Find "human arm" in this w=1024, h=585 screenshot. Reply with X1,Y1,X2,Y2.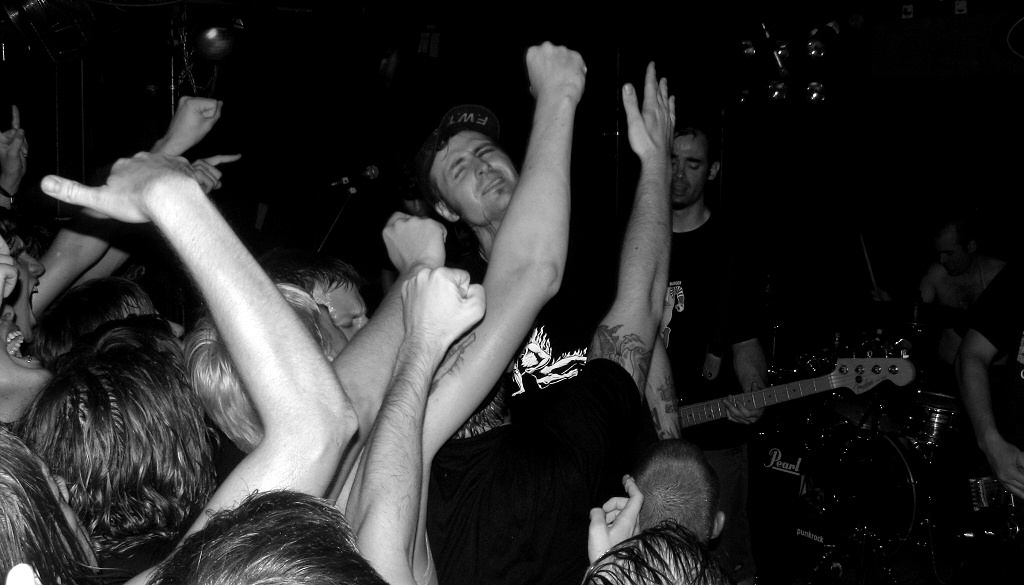
445,64,606,467.
